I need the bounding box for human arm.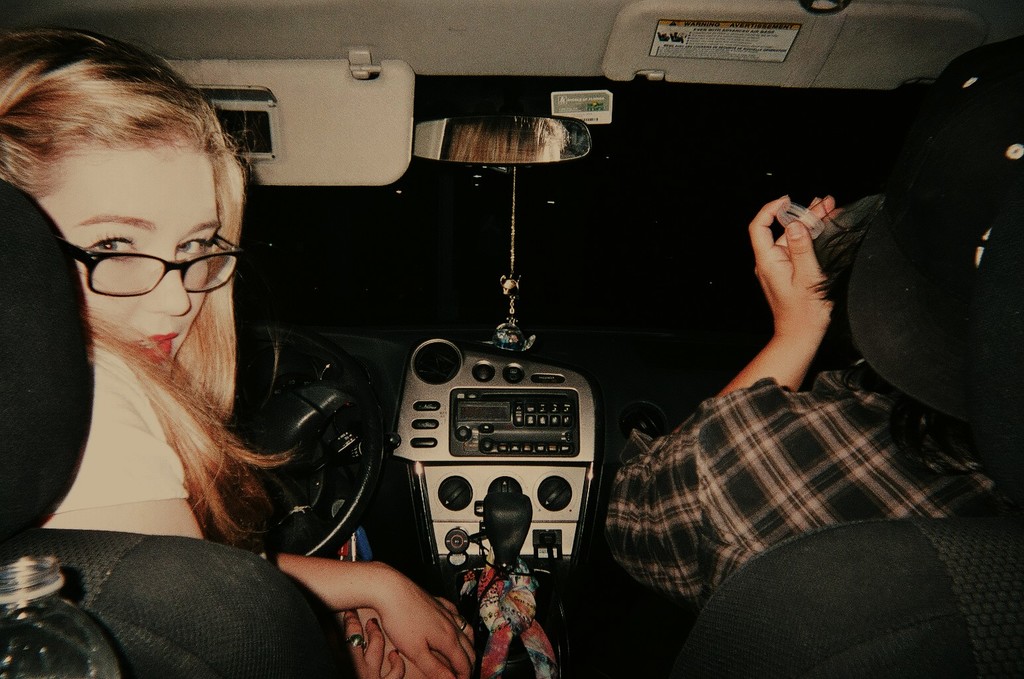
Here it is: bbox=(730, 188, 872, 403).
